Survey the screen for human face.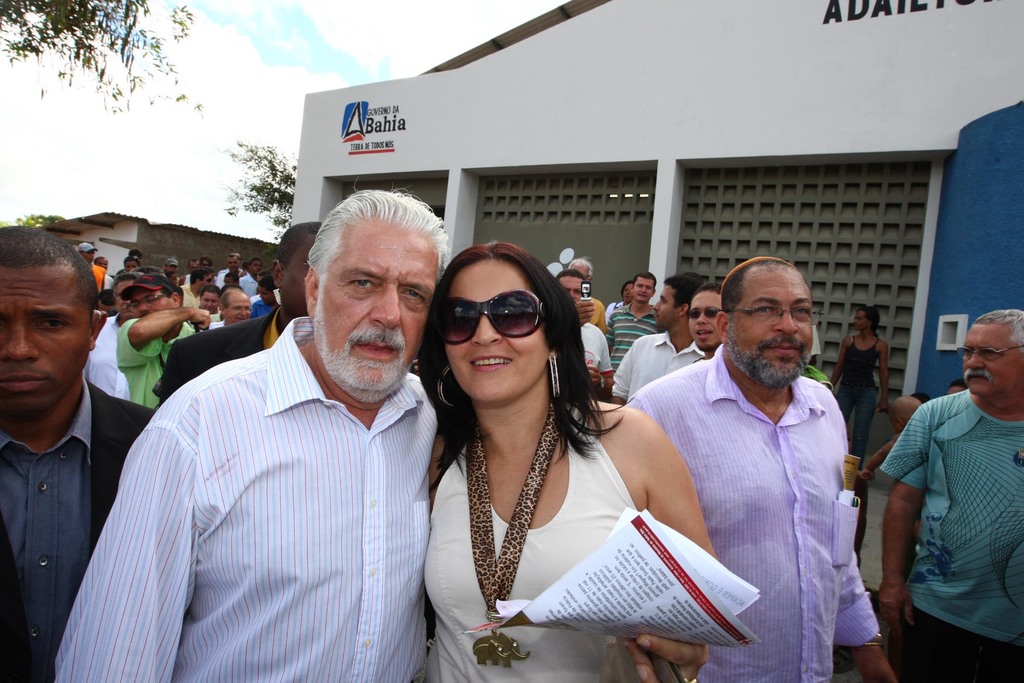
Survey found: 223:299:249:320.
